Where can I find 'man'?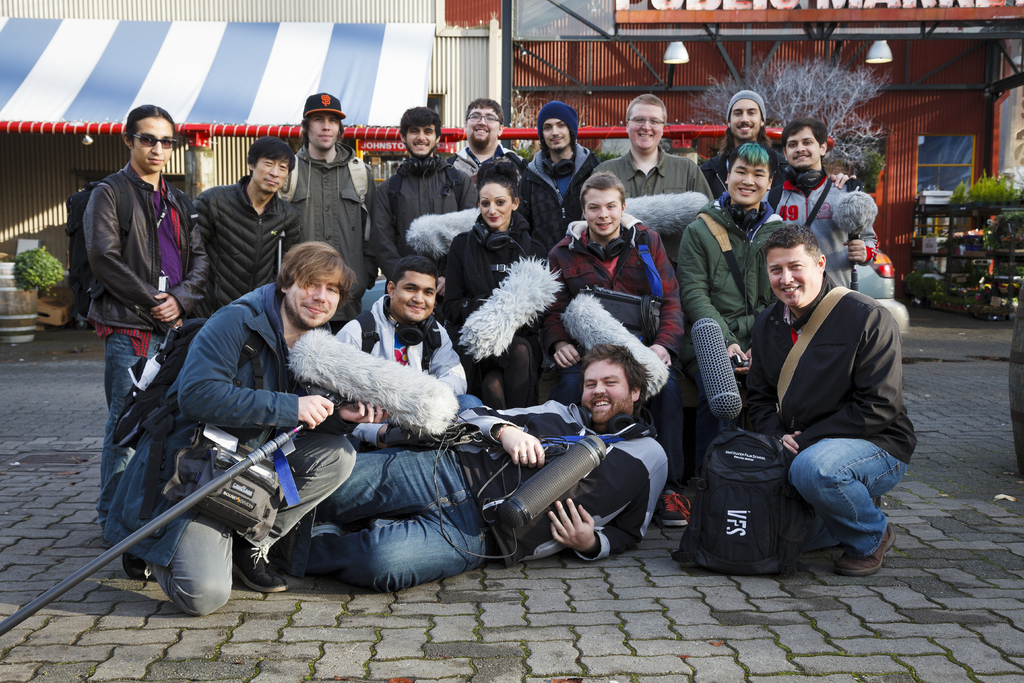
You can find it at bbox=(110, 233, 376, 605).
